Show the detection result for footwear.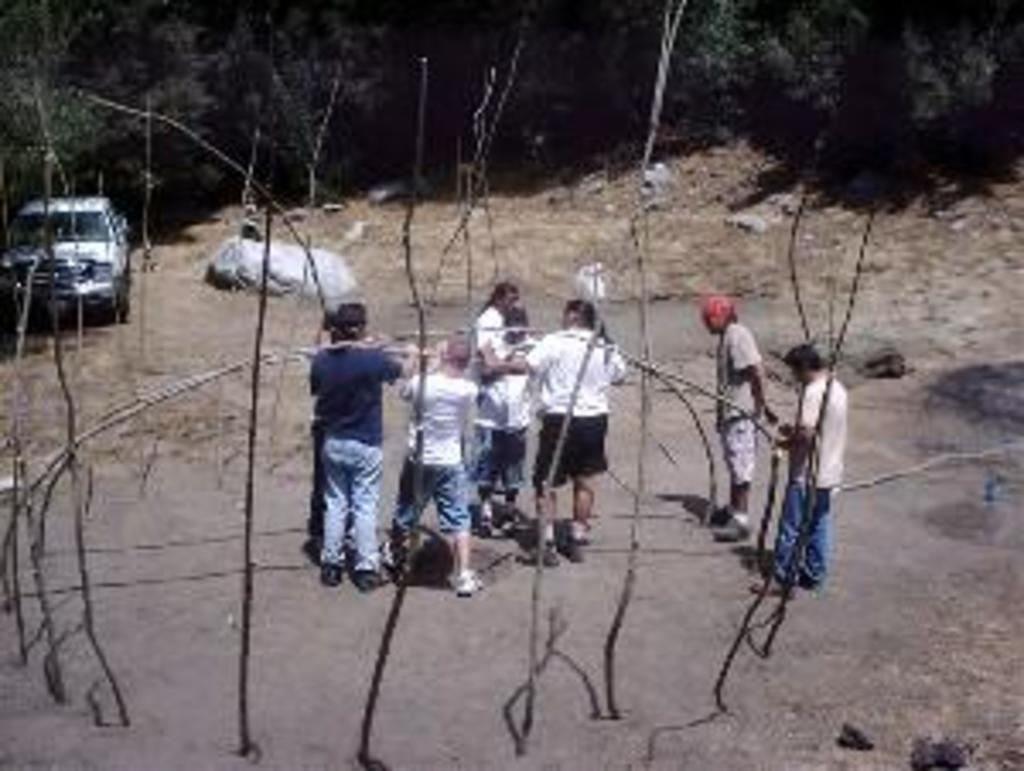
locate(382, 539, 410, 573).
